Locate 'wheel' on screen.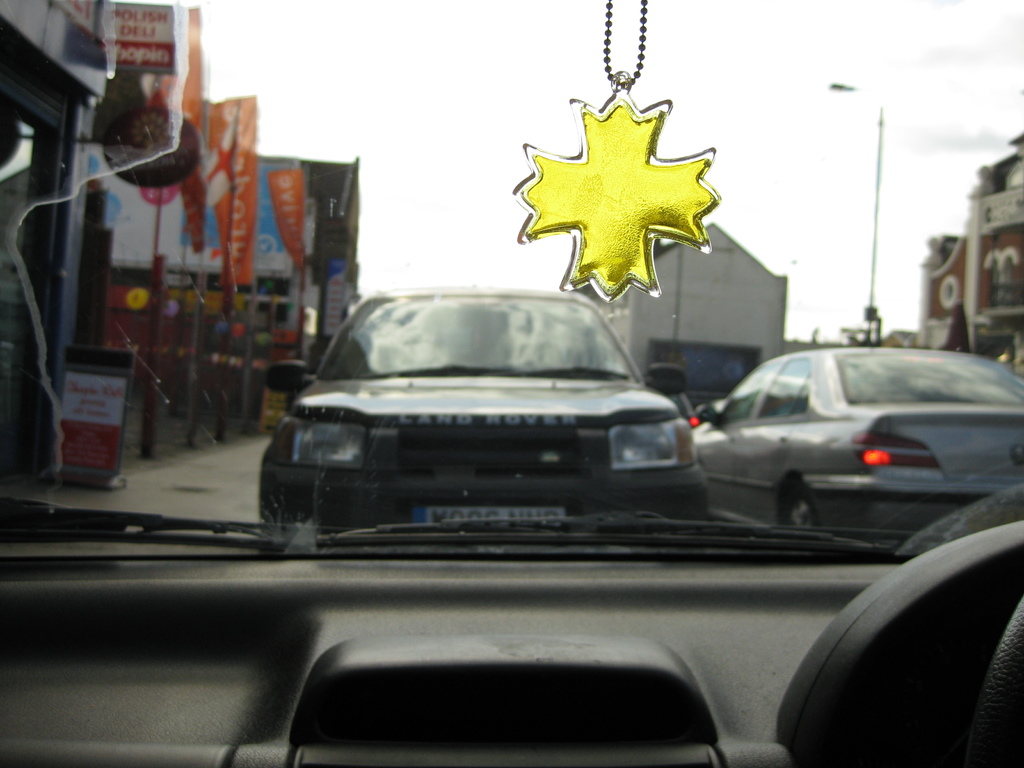
On screen at BBox(781, 483, 826, 527).
